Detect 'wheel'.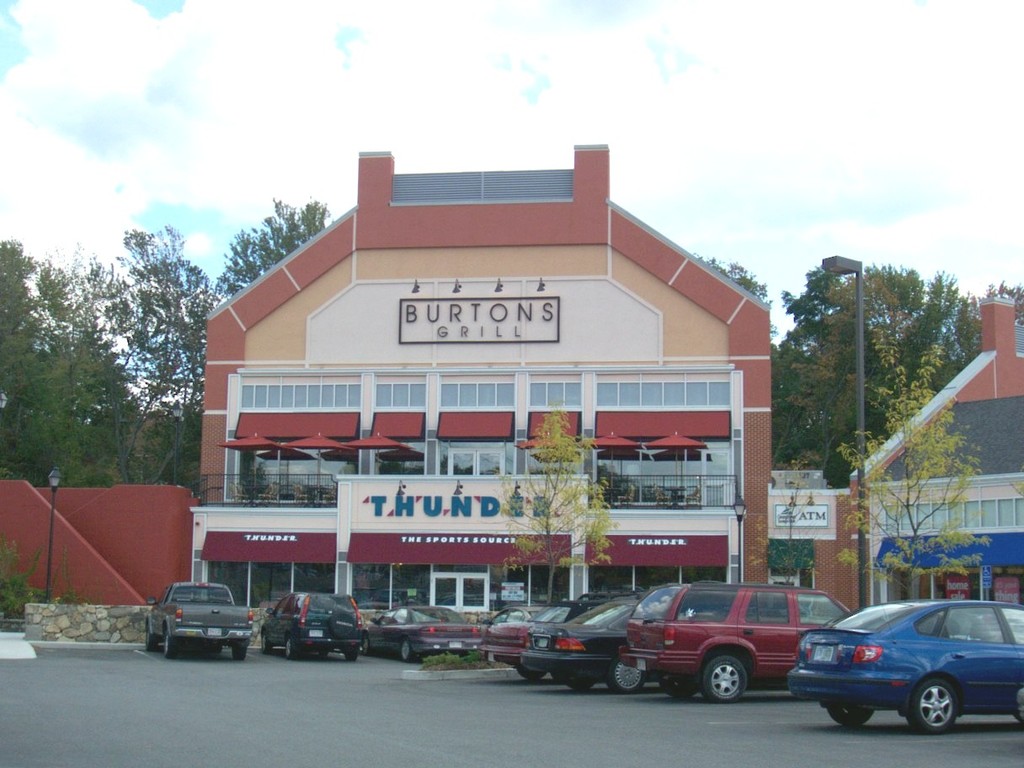
Detected at x1=827, y1=707, x2=875, y2=728.
